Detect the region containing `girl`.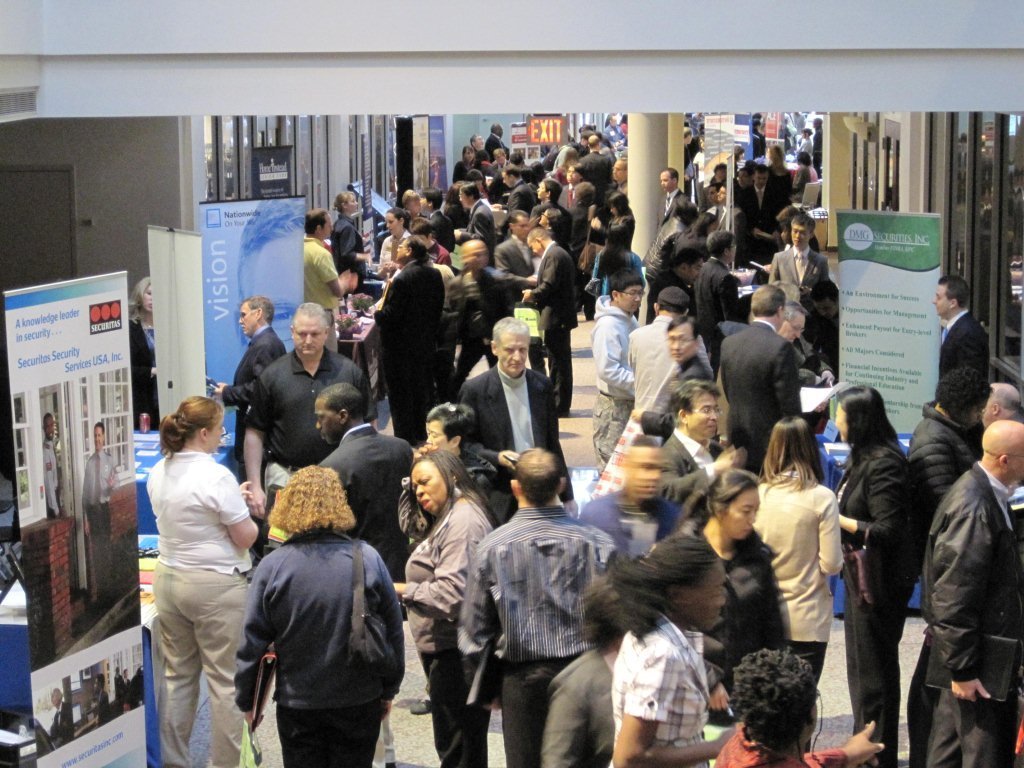
BBox(164, 389, 260, 767).
